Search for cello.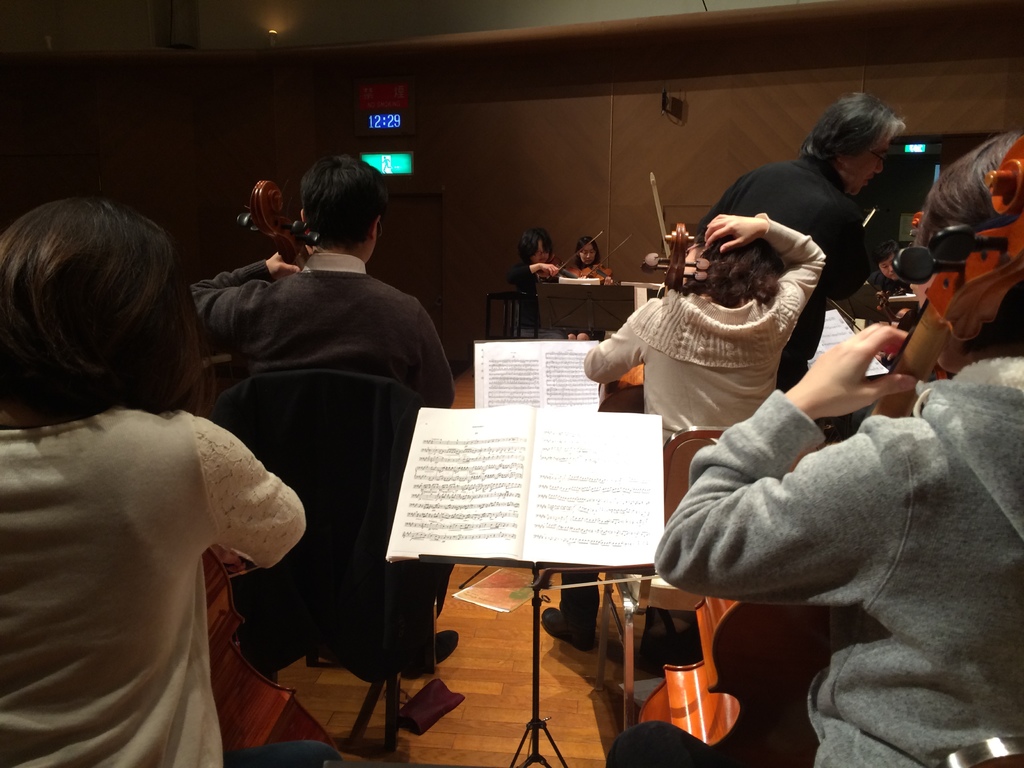
Found at <bbox>870, 125, 1023, 418</bbox>.
